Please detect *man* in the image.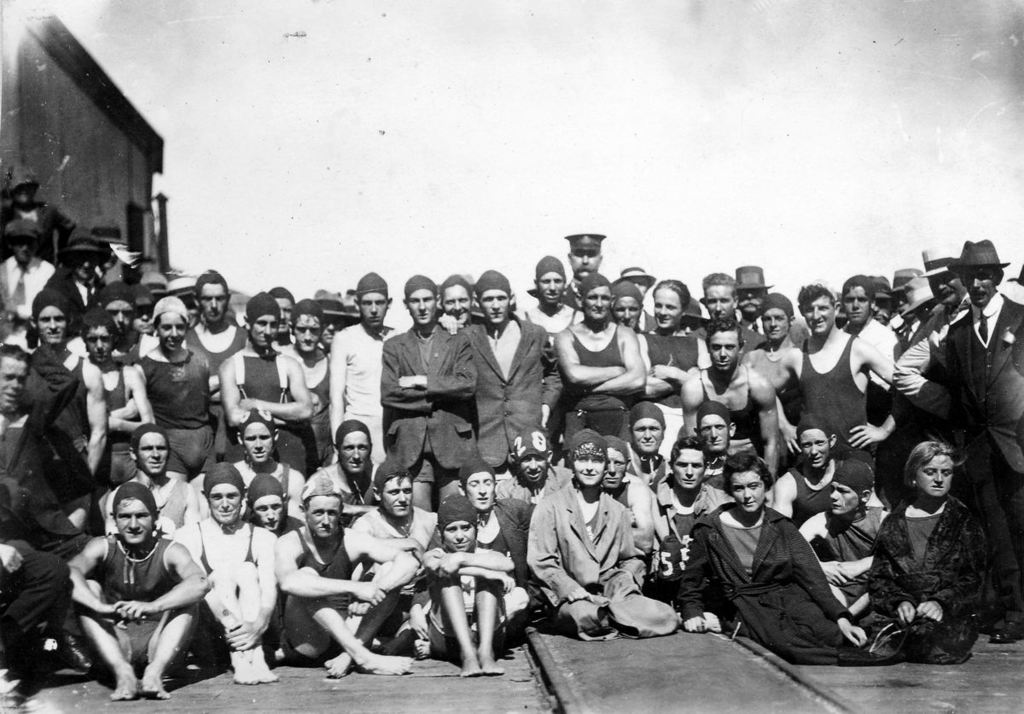
330/272/404/467.
